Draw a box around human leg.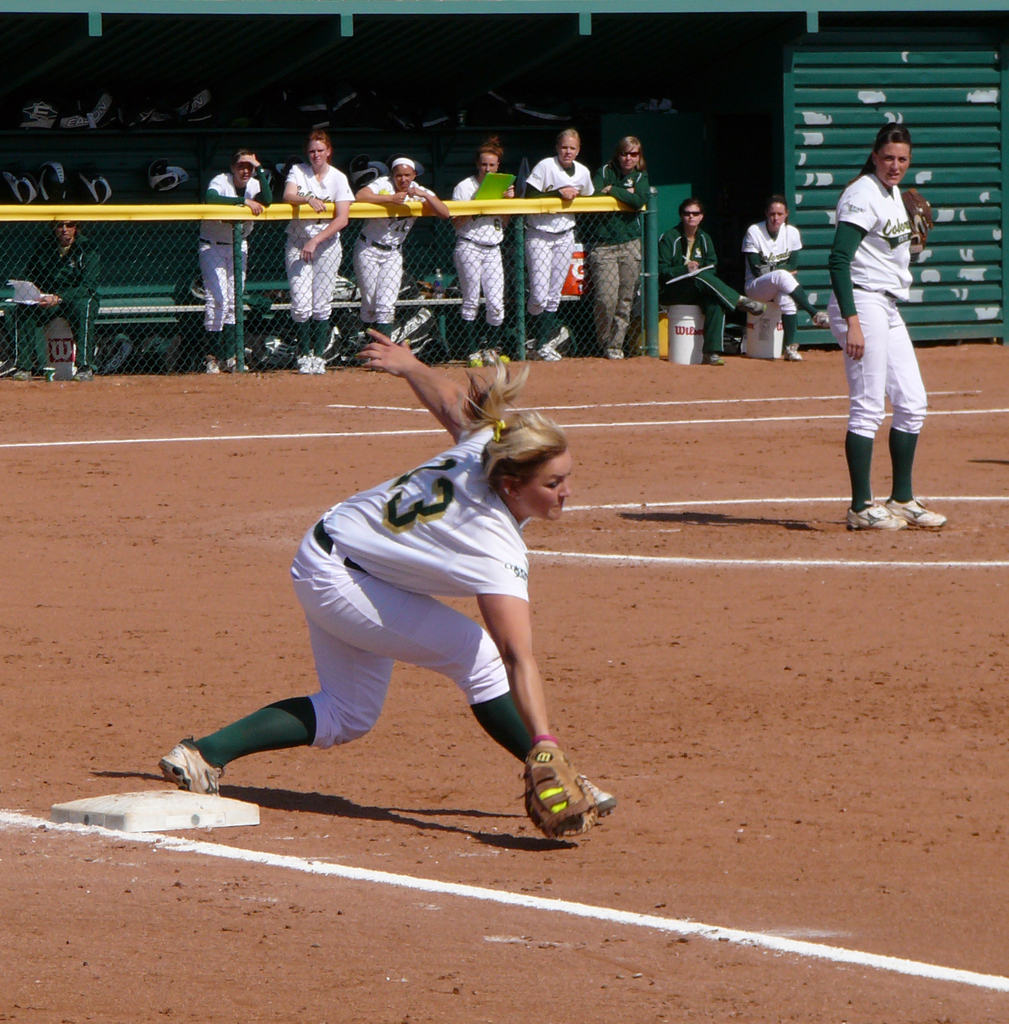
668,273,754,316.
